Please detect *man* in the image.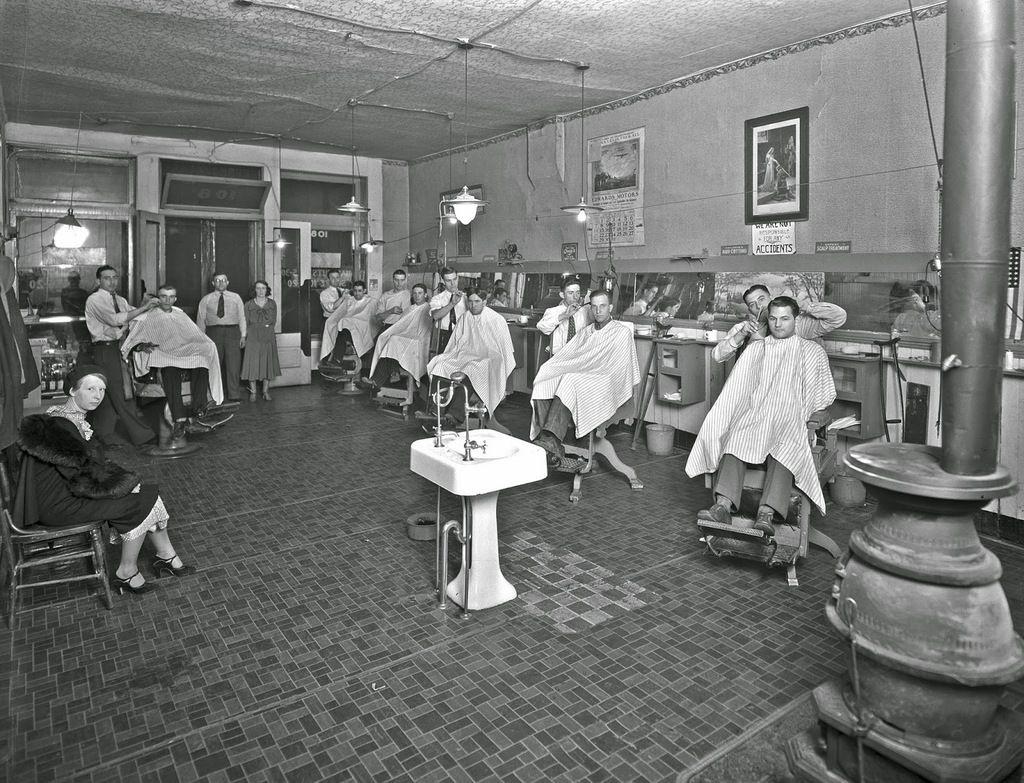
[317, 269, 351, 322].
